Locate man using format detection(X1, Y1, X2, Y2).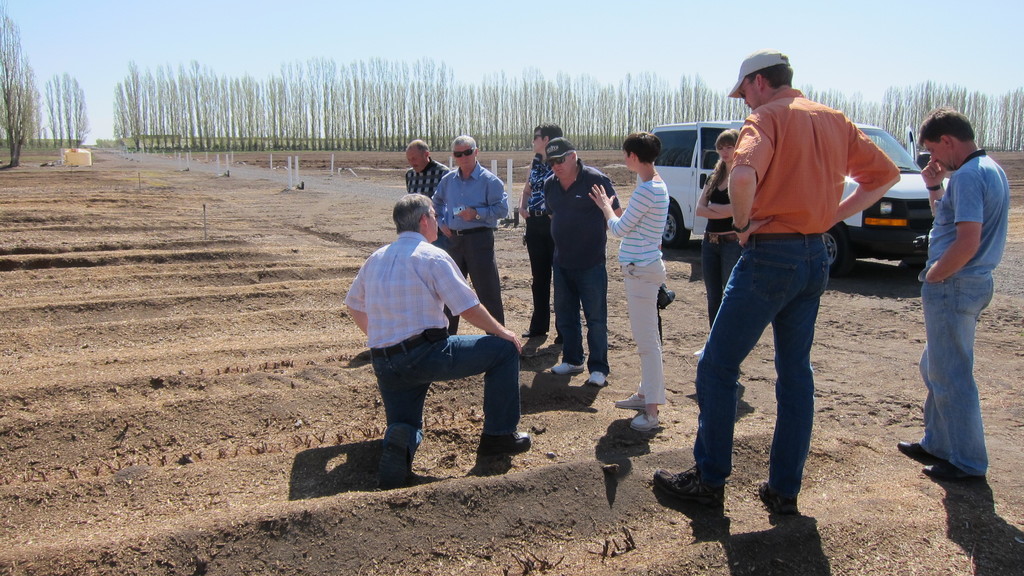
detection(516, 120, 566, 340).
